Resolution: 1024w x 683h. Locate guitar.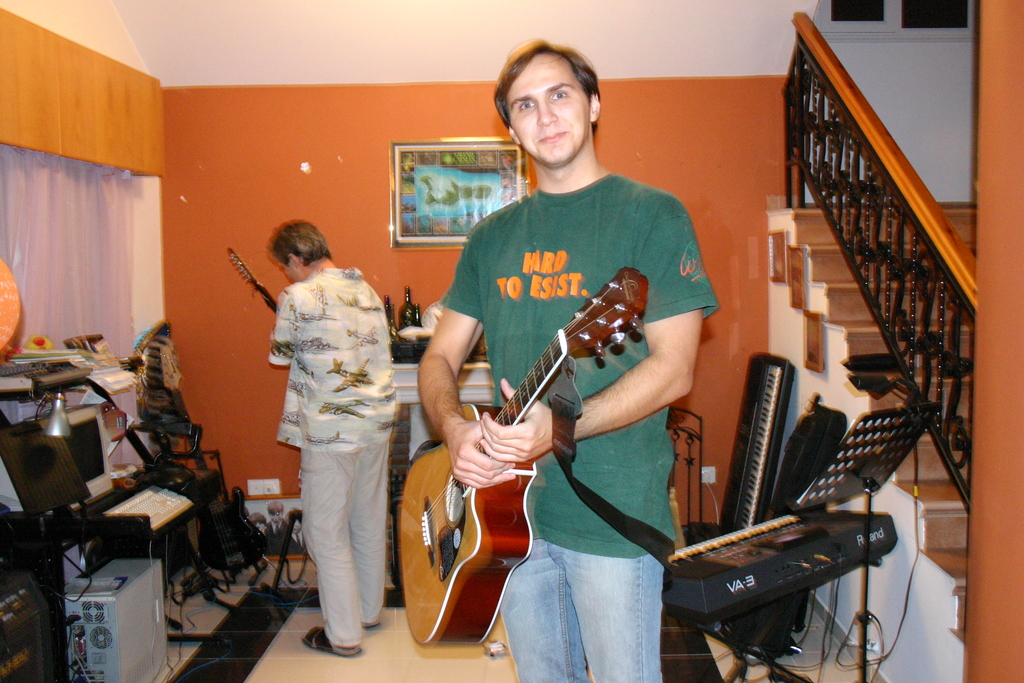
(222, 243, 285, 331).
